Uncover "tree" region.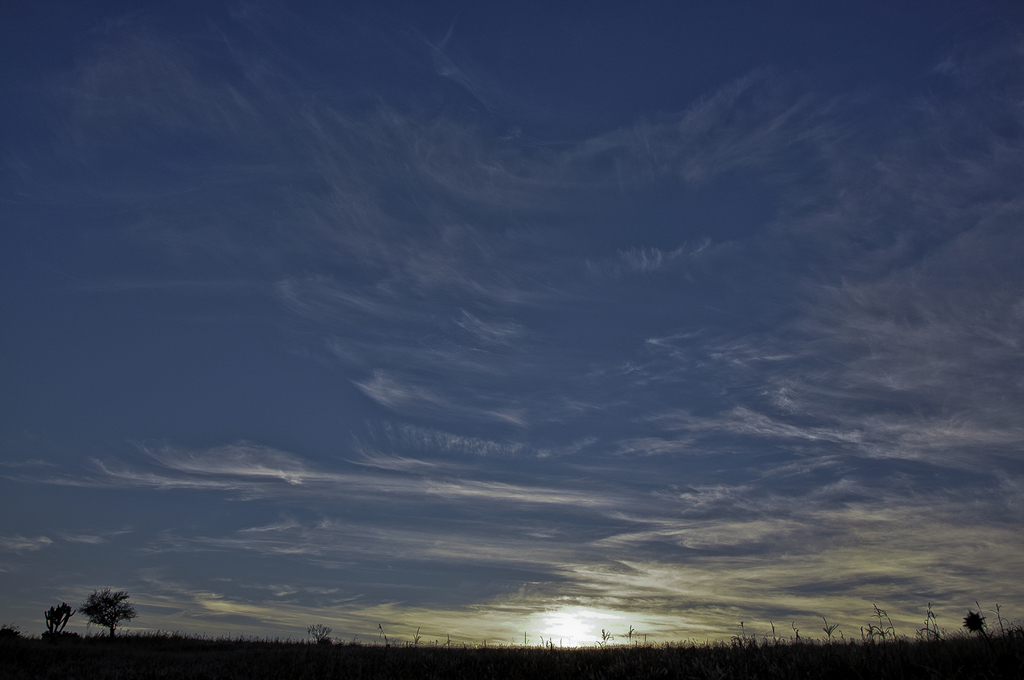
Uncovered: select_region(74, 587, 133, 637).
